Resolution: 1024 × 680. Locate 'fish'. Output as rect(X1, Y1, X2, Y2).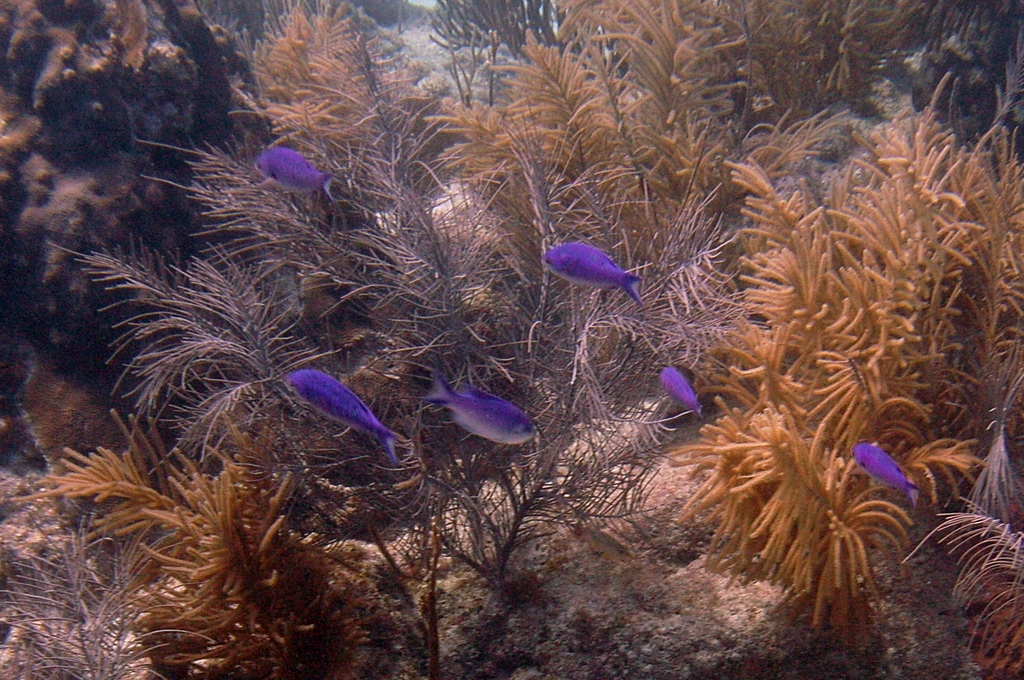
rect(253, 140, 335, 206).
